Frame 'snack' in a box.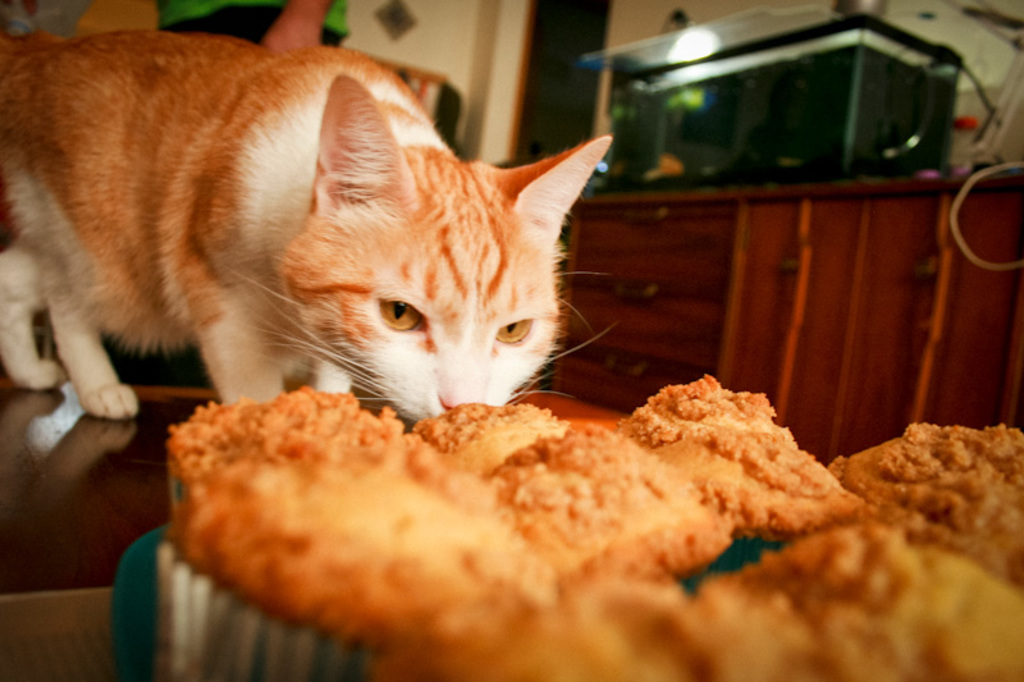
(150, 389, 883, 669).
